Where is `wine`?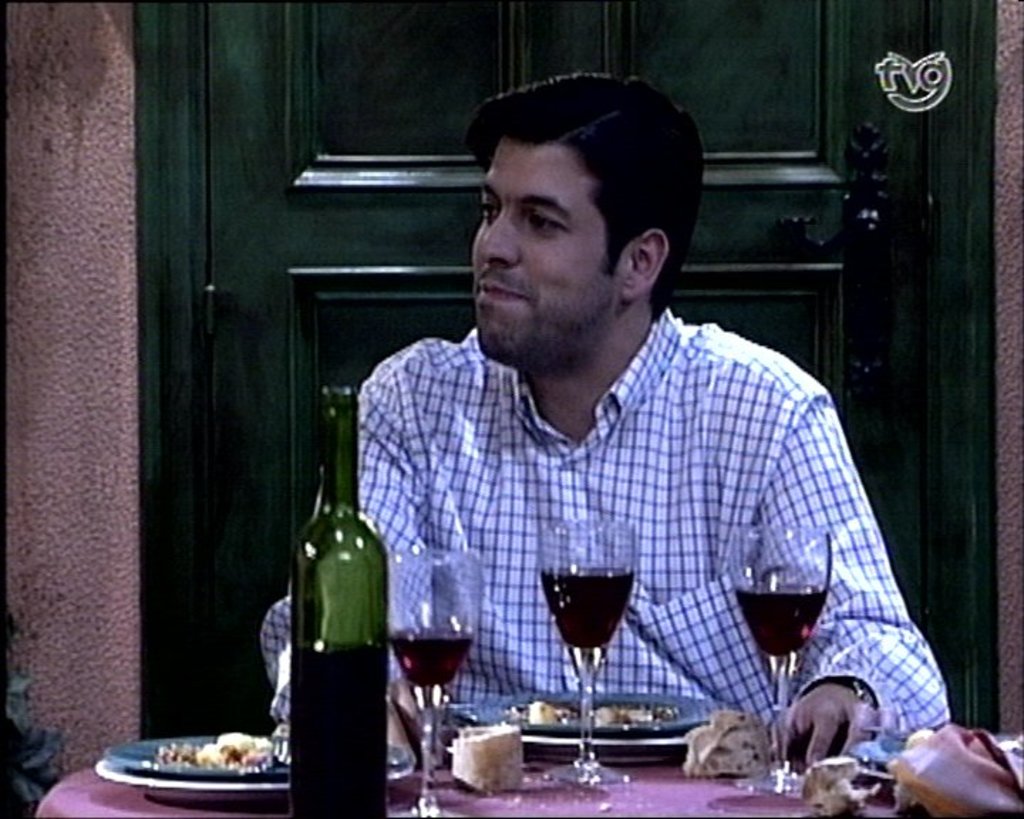
<bbox>735, 583, 825, 657</bbox>.
